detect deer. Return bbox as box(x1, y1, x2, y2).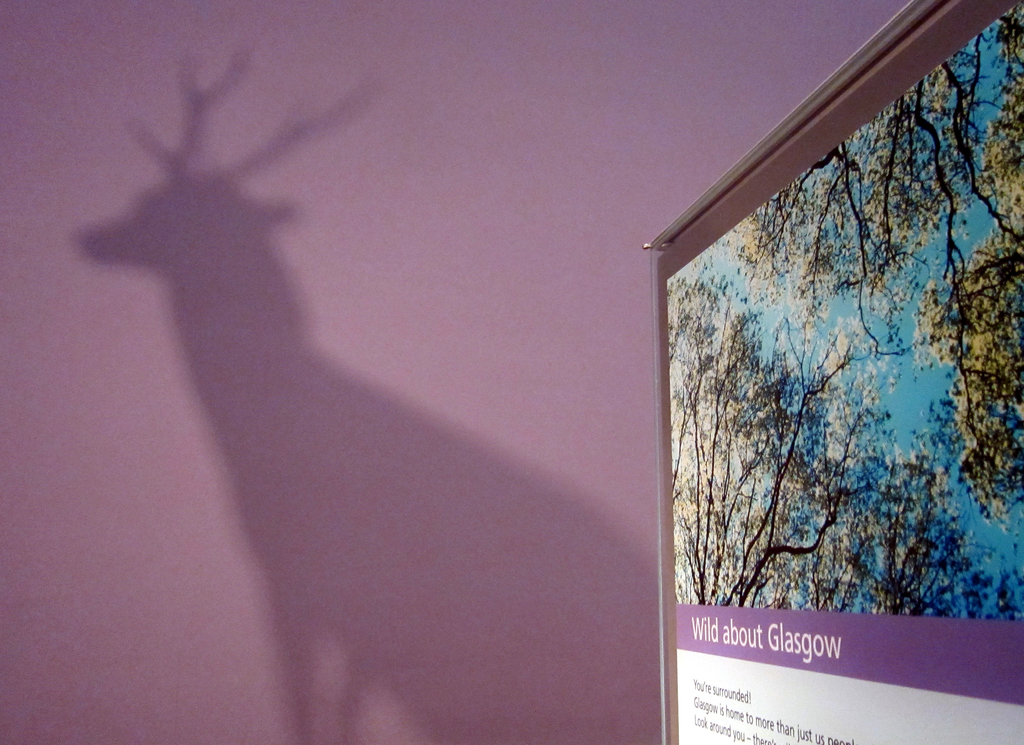
box(79, 45, 662, 744).
